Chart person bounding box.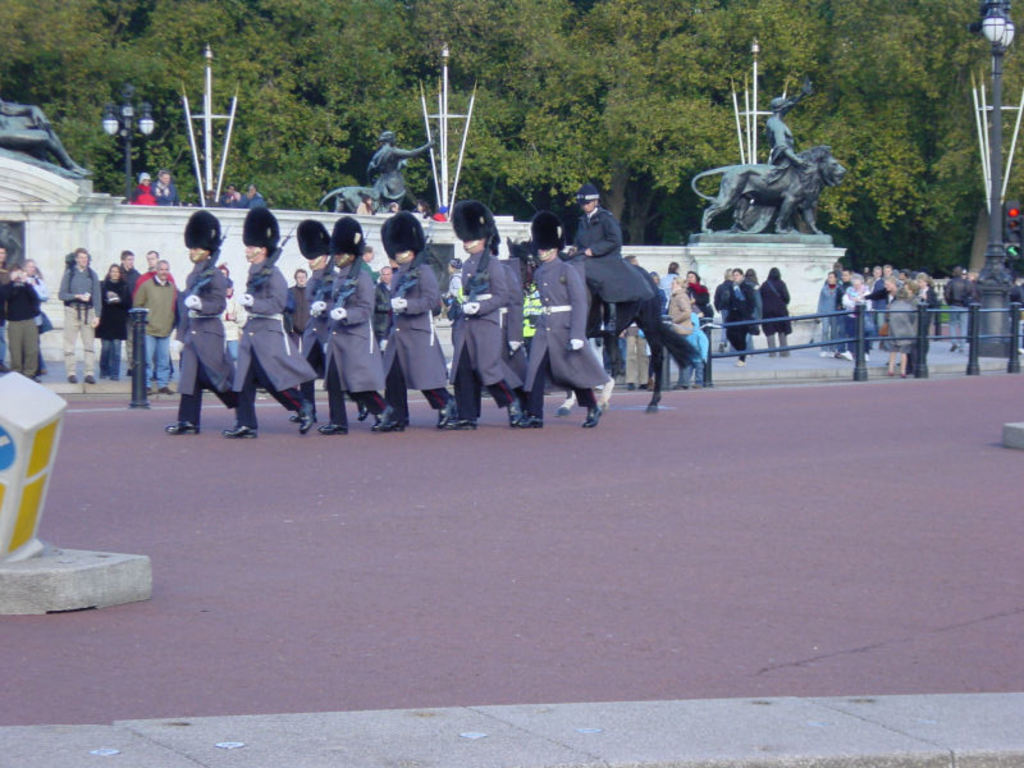
Charted: l=865, t=285, r=916, b=375.
